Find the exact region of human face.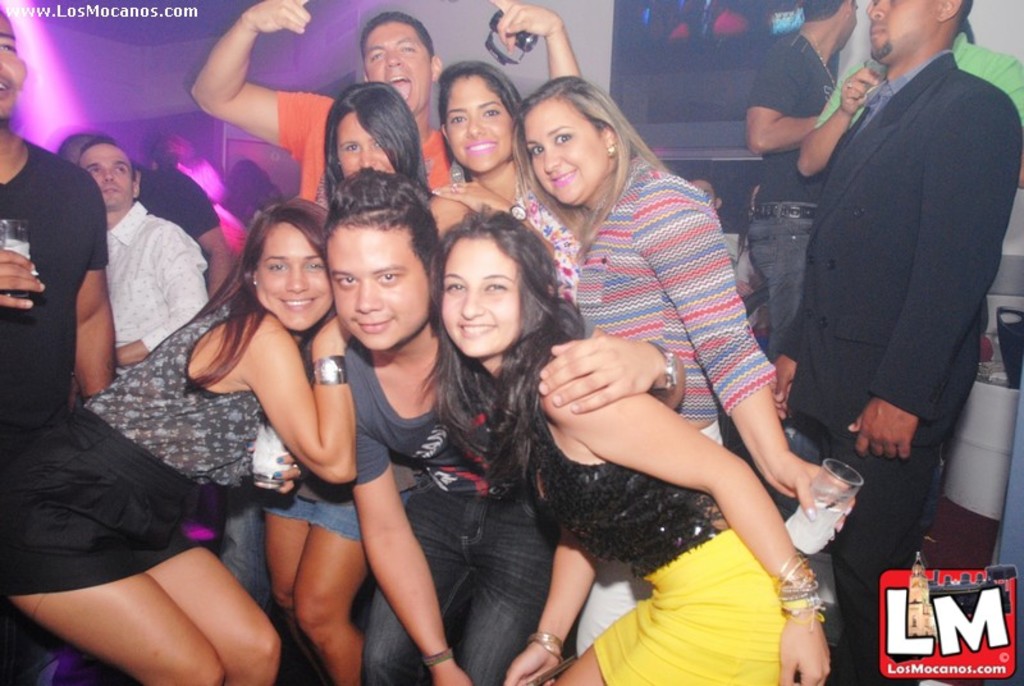
Exact region: 334 105 392 178.
